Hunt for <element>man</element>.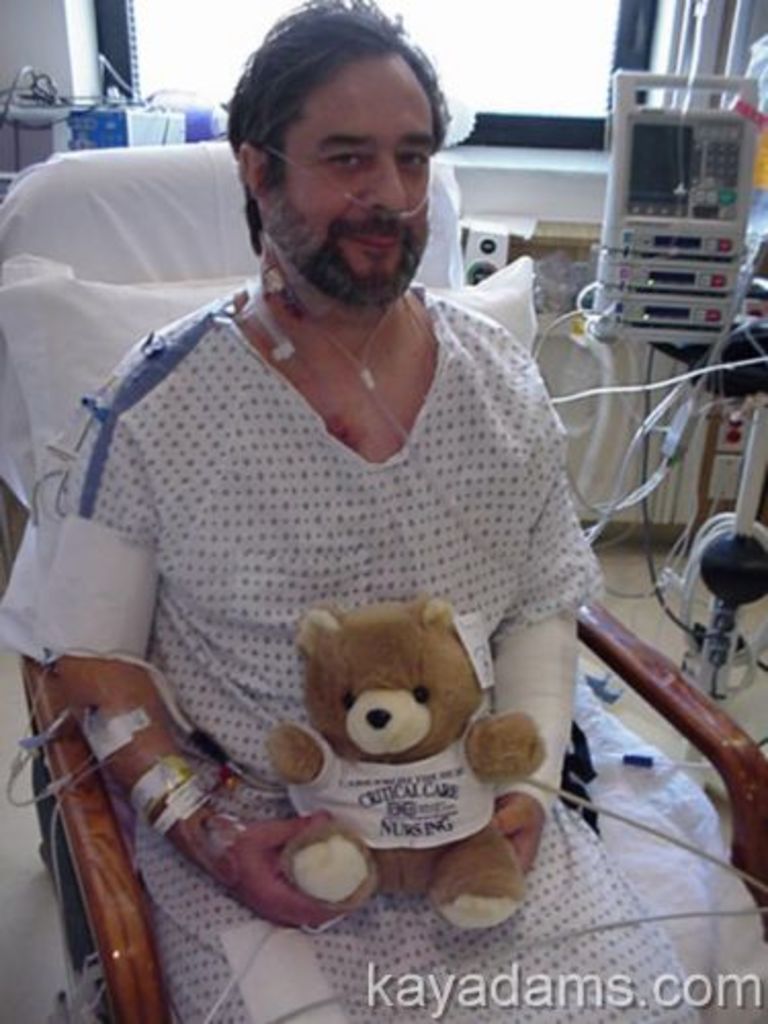
Hunted down at left=6, top=51, right=651, bottom=920.
